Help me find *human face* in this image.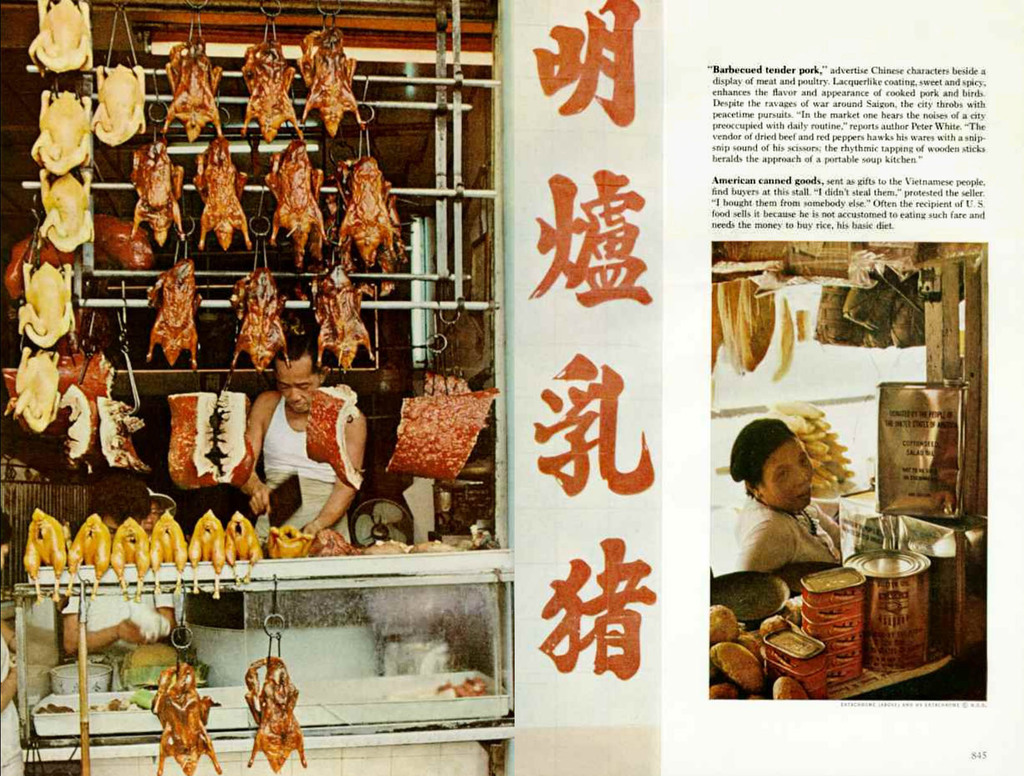
Found it: region(764, 440, 813, 512).
